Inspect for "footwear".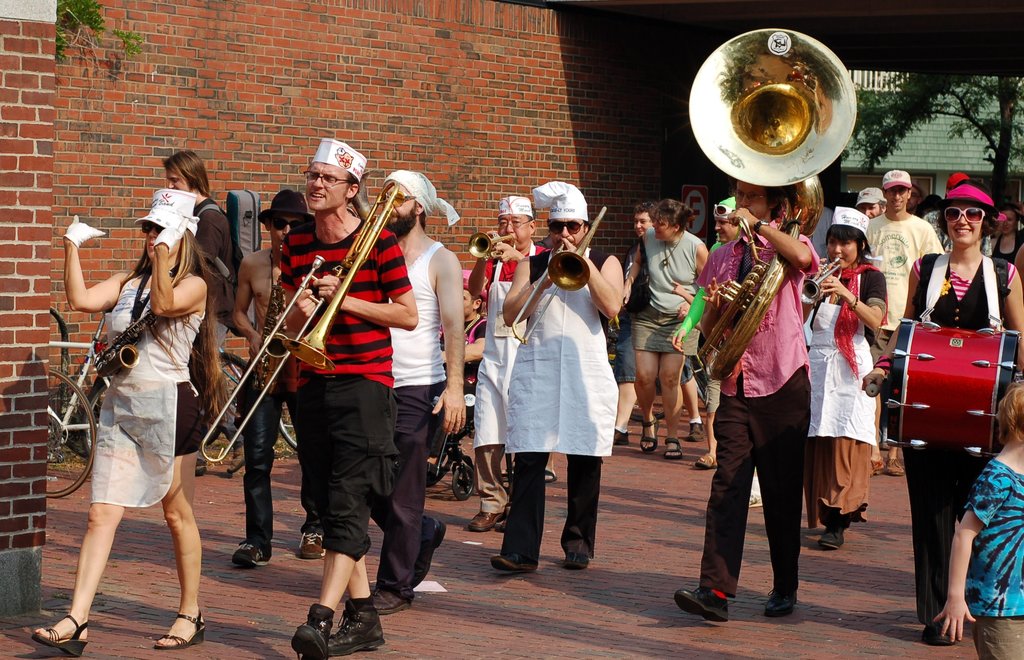
Inspection: box=[673, 588, 730, 622].
